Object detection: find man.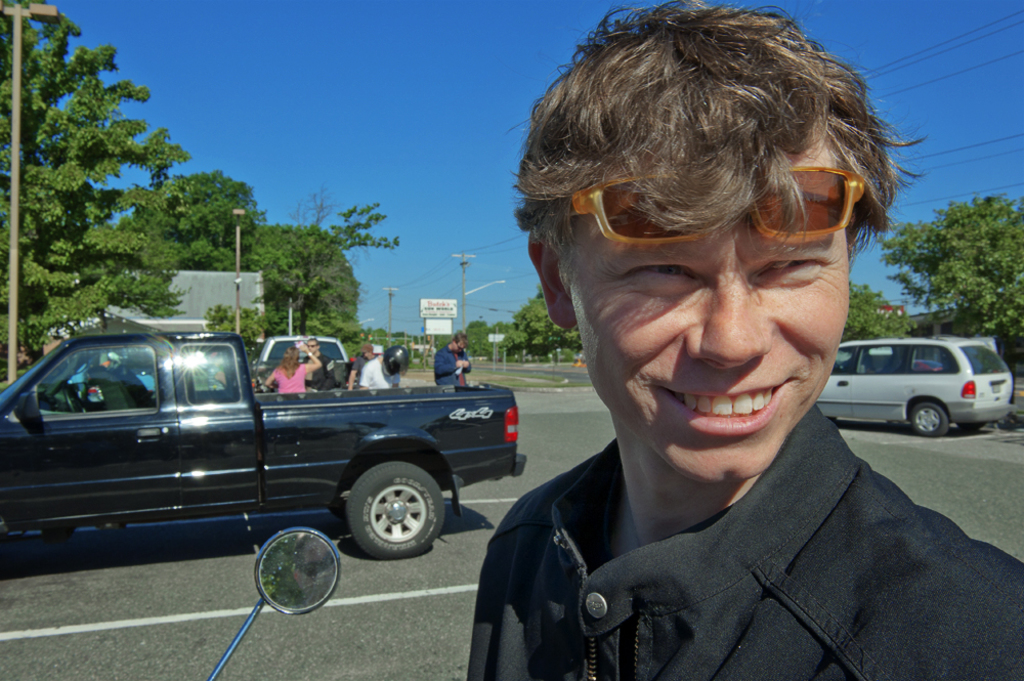
[left=305, top=335, right=338, bottom=392].
